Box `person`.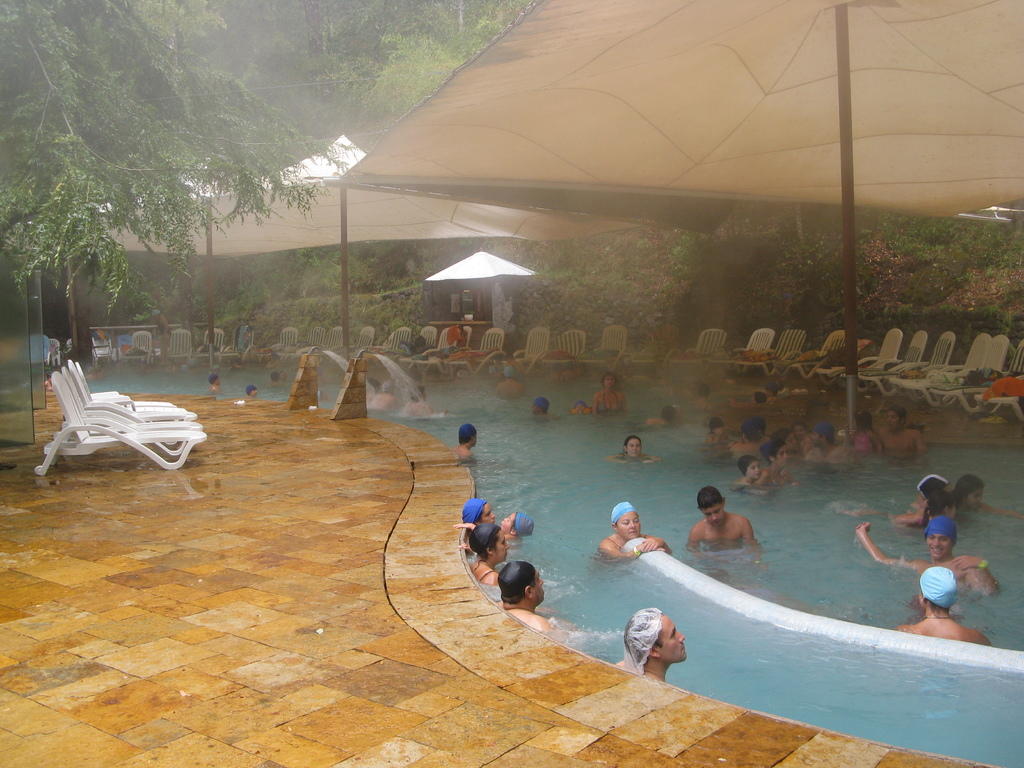
[x1=371, y1=383, x2=399, y2=410].
